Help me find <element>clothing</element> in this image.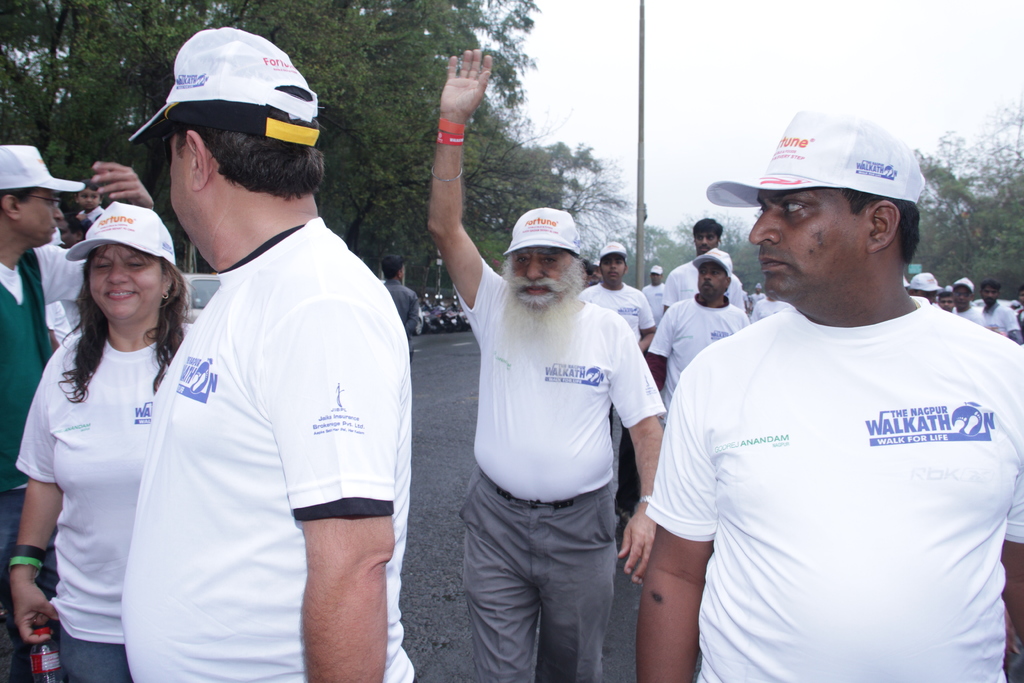
Found it: (13, 318, 193, 682).
